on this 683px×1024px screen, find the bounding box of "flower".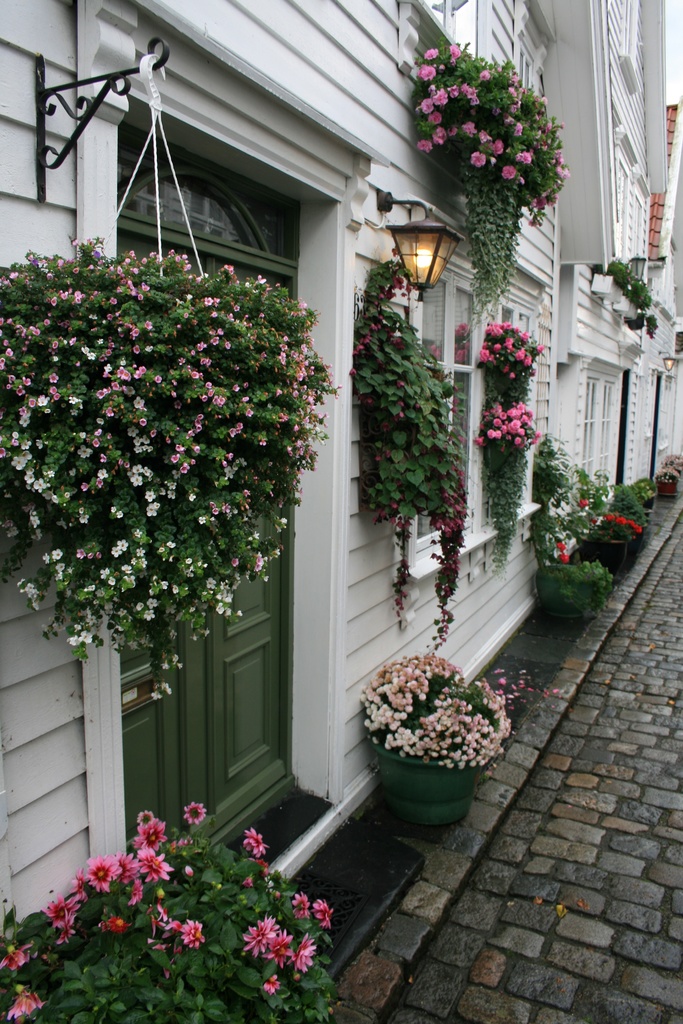
Bounding box: [x1=539, y1=95, x2=560, y2=113].
